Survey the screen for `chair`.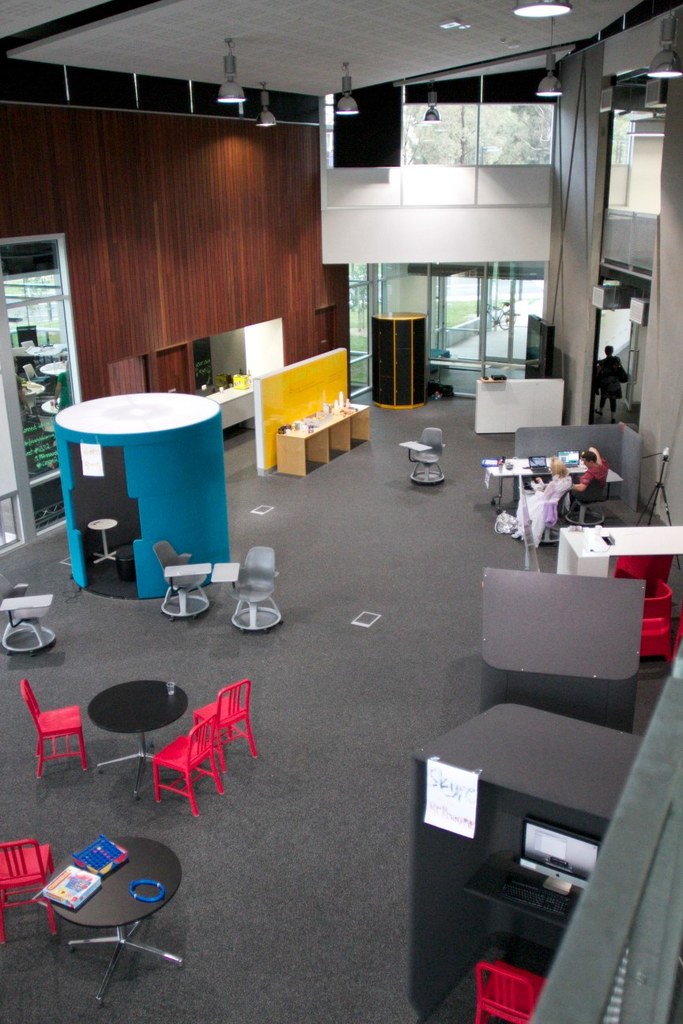
Survey found: box(560, 476, 603, 528).
